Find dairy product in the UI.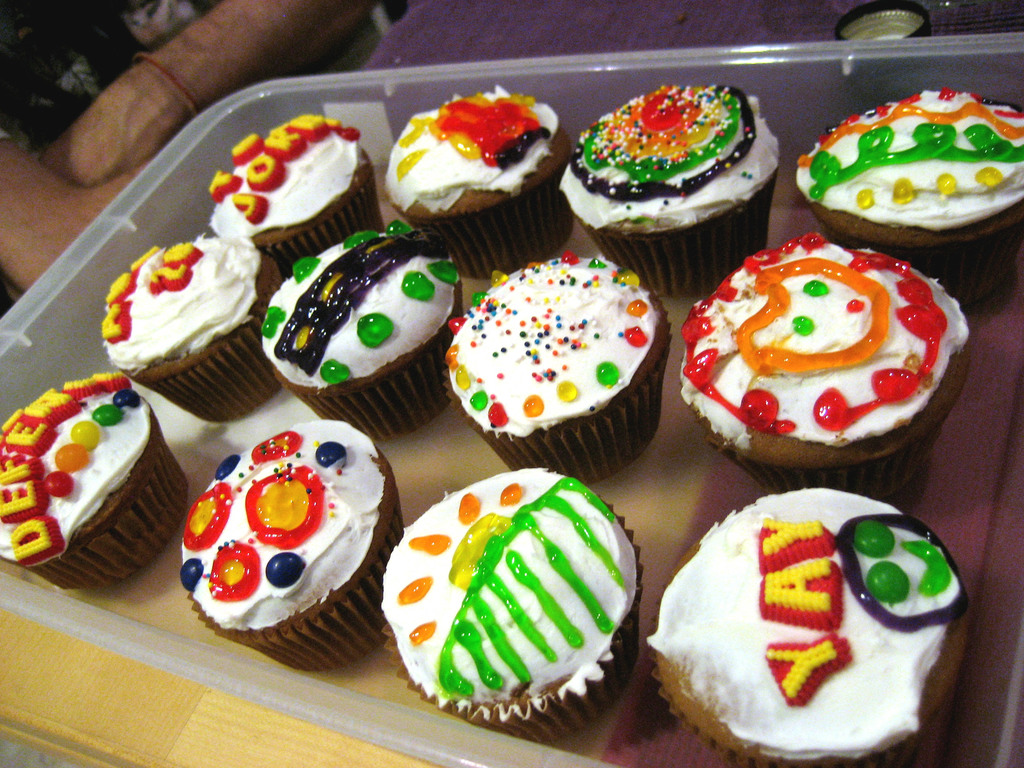
UI element at <region>177, 424, 383, 628</region>.
